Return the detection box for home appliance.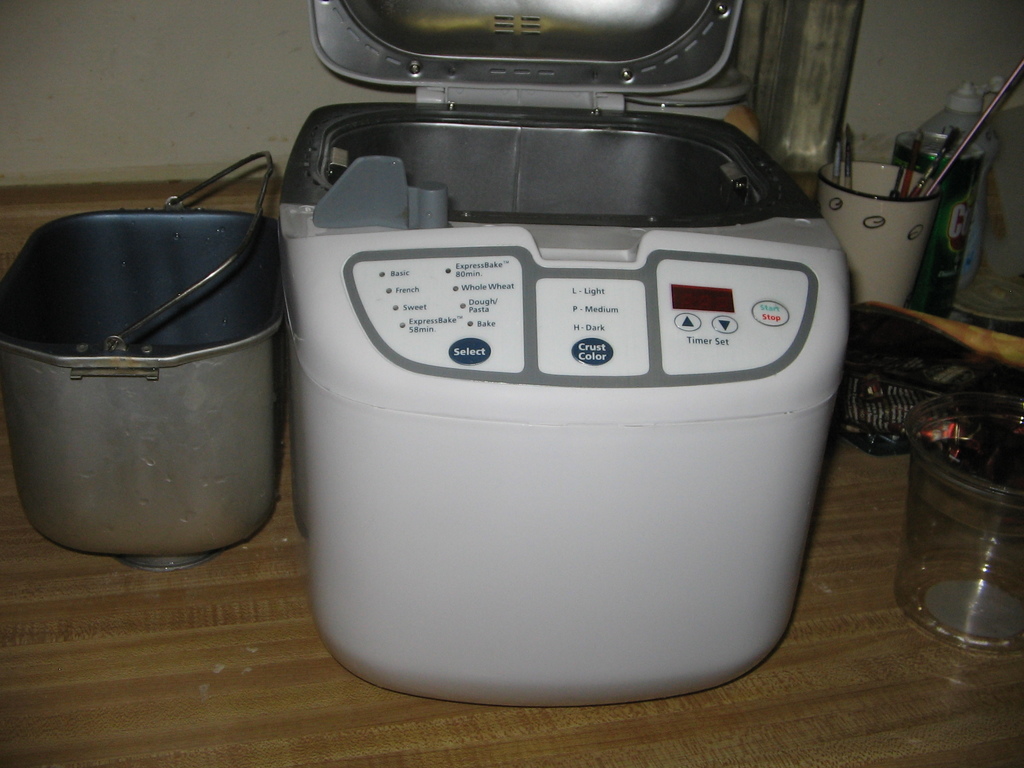
l=271, t=0, r=849, b=707.
